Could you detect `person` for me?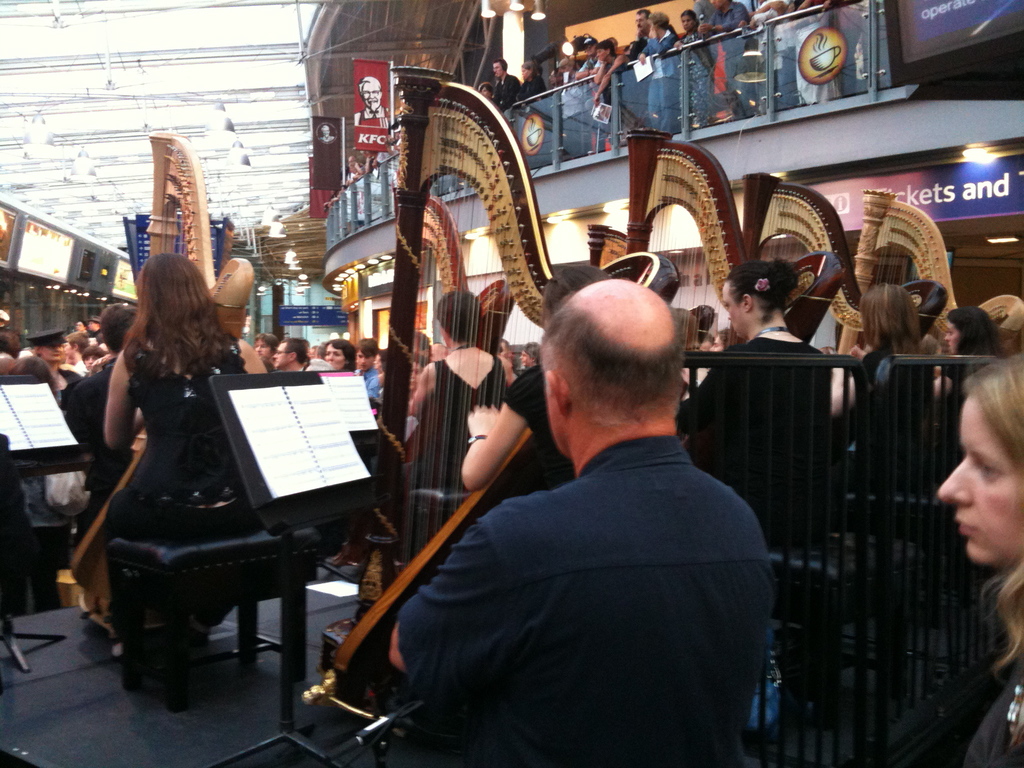
Detection result: 627 7 654 63.
